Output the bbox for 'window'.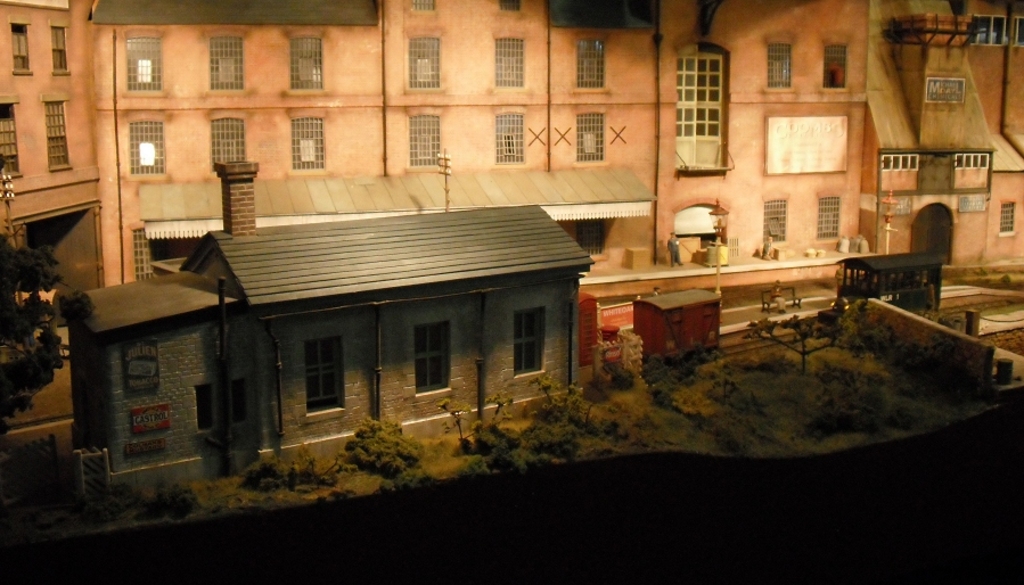
<box>495,39,522,85</box>.
